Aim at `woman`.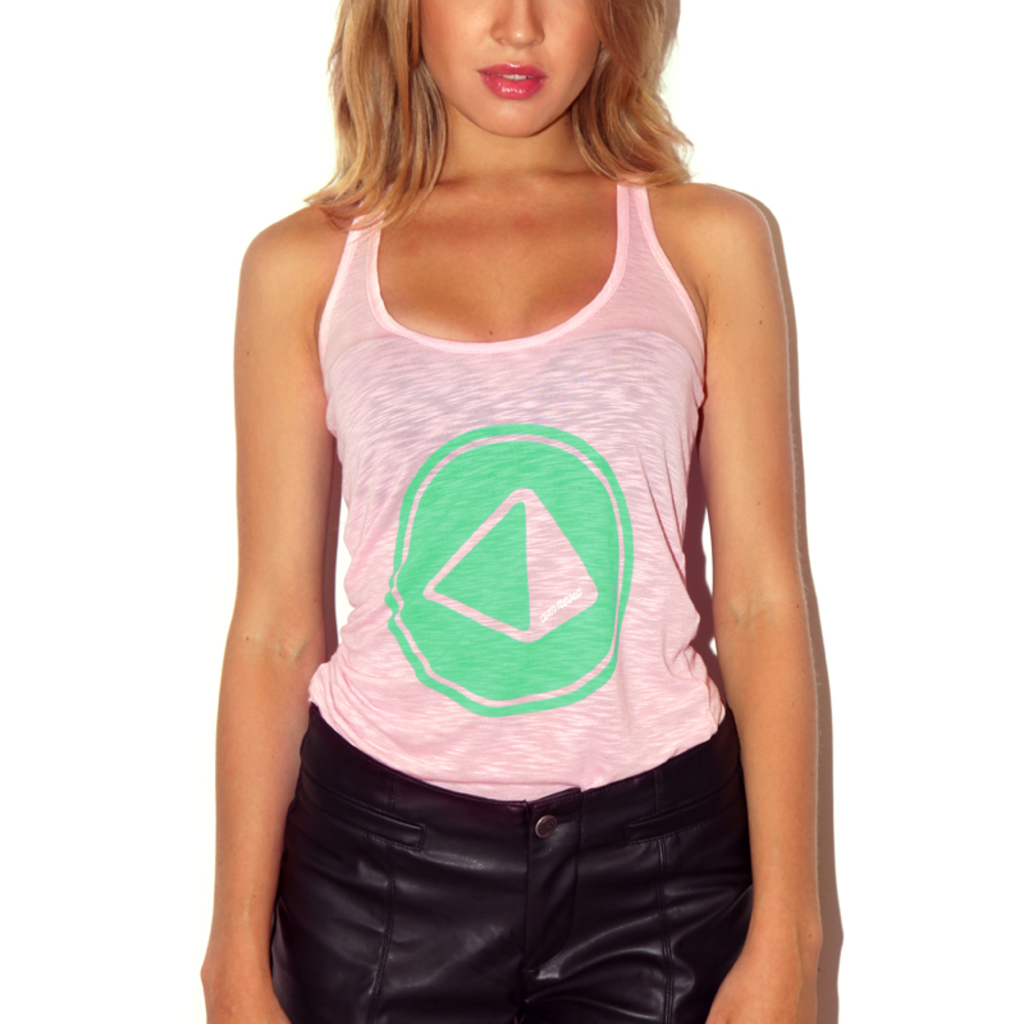
Aimed at (left=195, top=0, right=820, bottom=1023).
